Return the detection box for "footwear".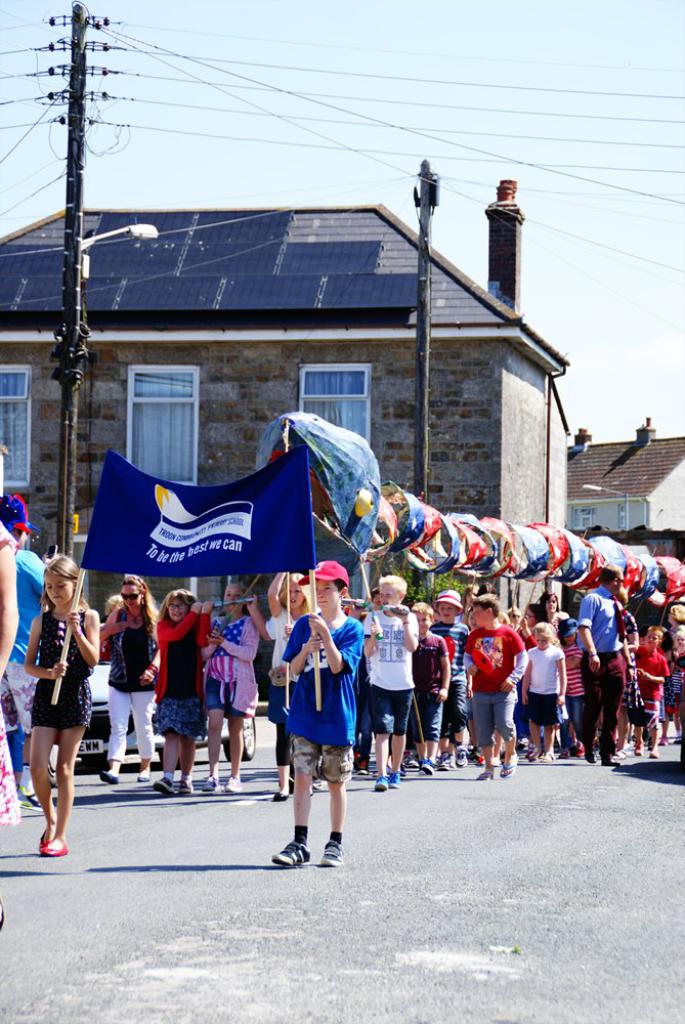
<bbox>436, 749, 442, 769</bbox>.
